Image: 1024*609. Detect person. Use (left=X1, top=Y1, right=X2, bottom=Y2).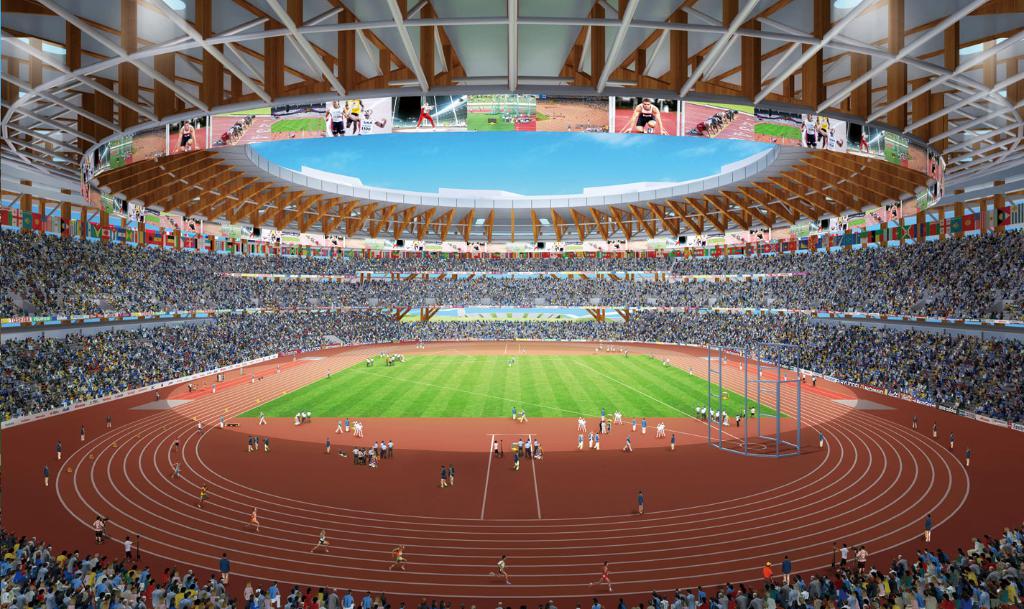
(left=323, top=101, right=345, bottom=137).
